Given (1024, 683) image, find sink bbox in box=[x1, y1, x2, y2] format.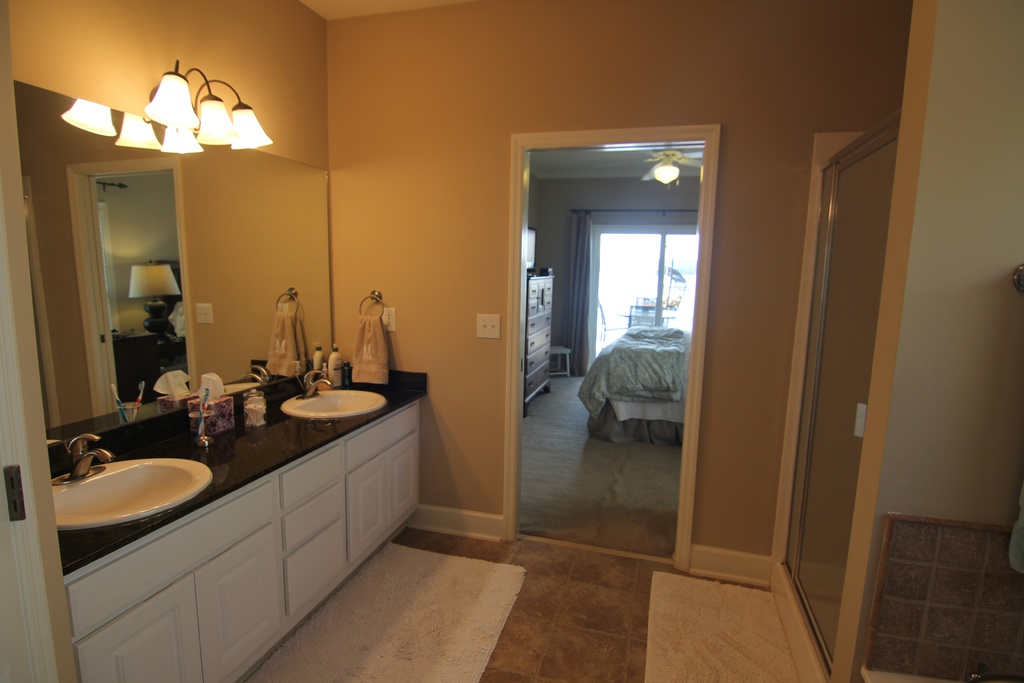
box=[50, 417, 228, 541].
